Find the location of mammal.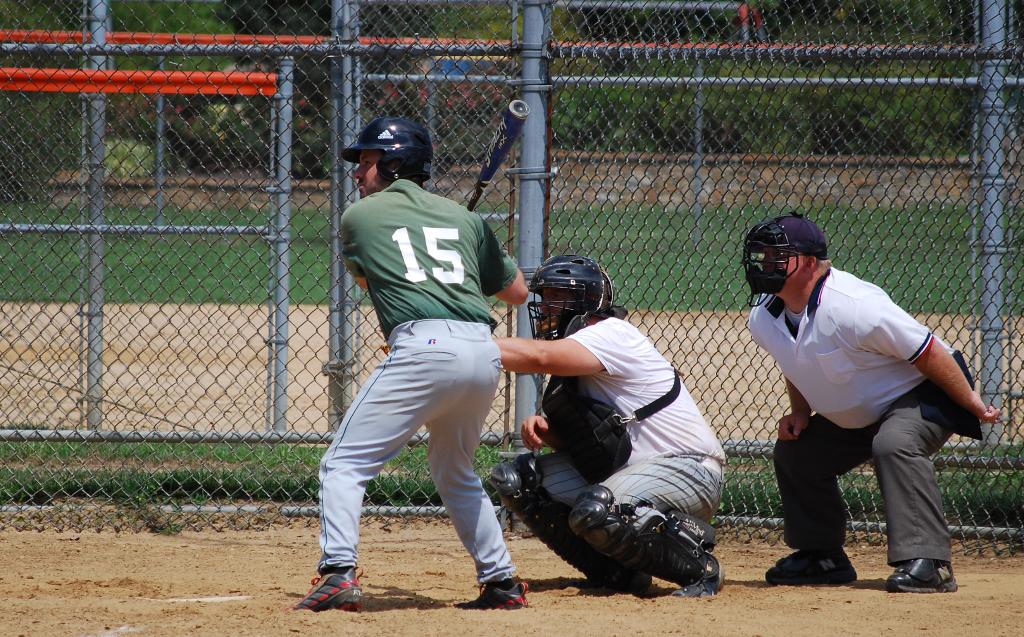
Location: 729,237,1001,598.
